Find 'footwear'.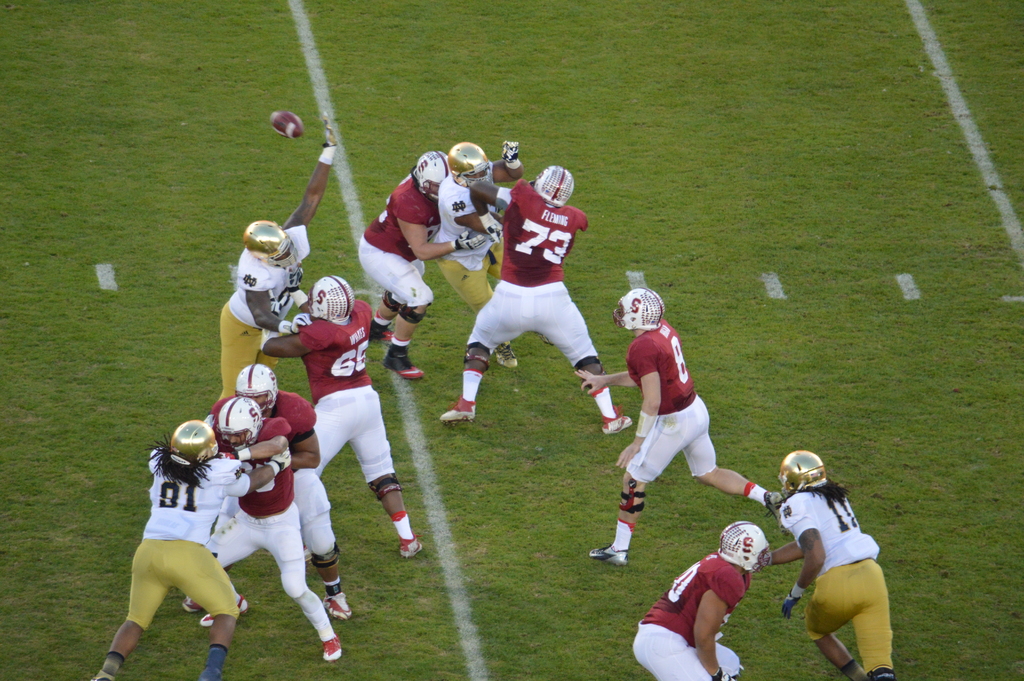
369,324,399,344.
